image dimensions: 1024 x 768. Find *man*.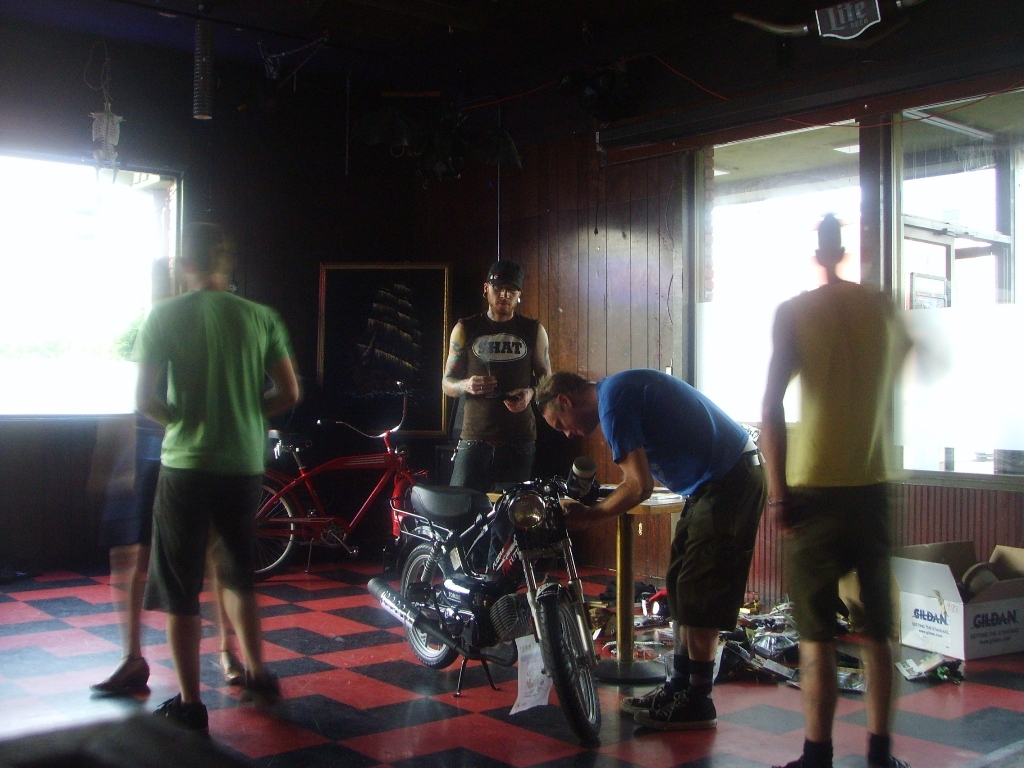
BBox(760, 212, 923, 767).
